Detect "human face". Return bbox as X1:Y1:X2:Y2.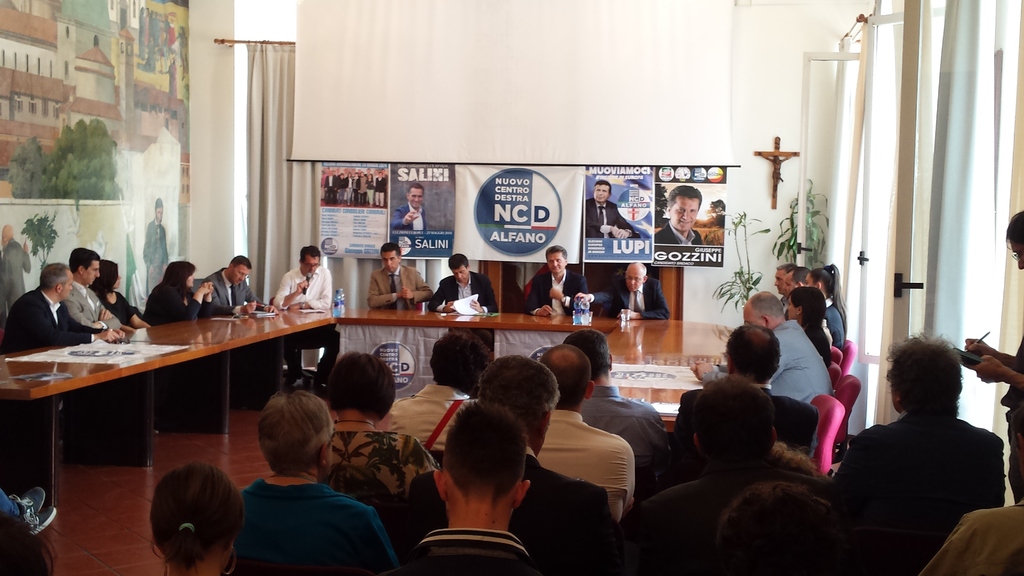
670:198:700:232.
